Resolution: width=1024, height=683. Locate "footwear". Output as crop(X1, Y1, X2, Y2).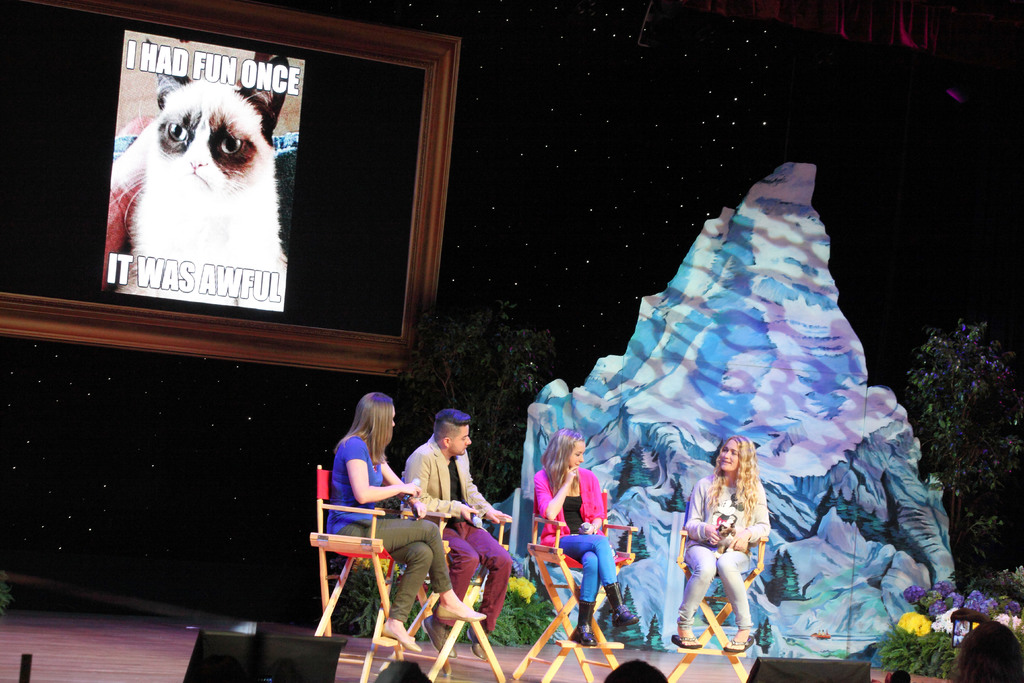
crop(420, 611, 462, 658).
